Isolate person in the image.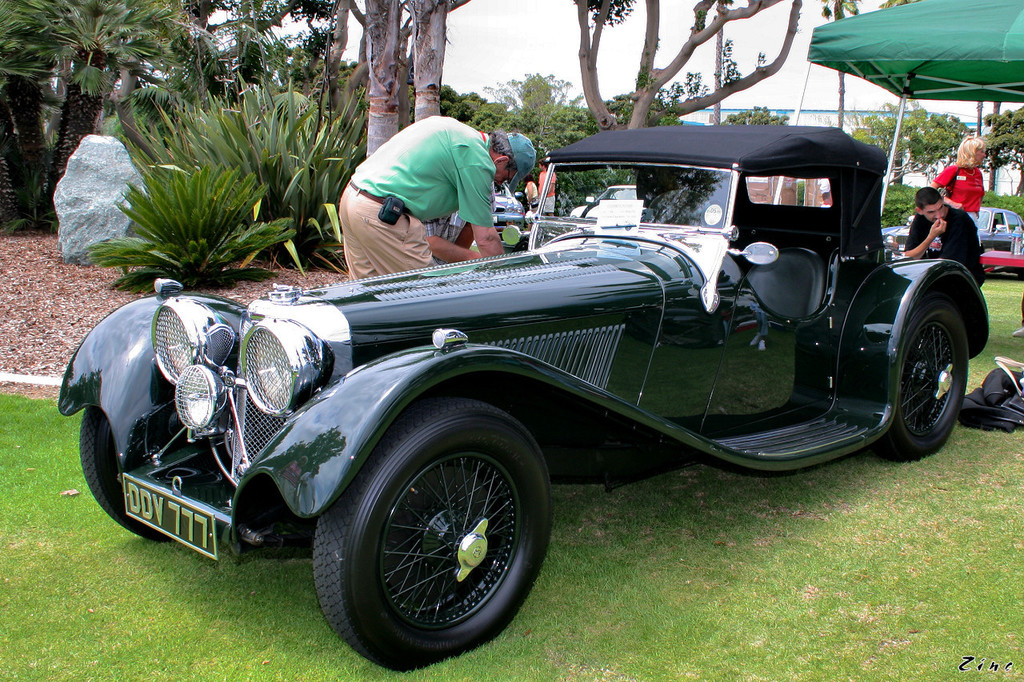
Isolated region: 906:186:986:289.
